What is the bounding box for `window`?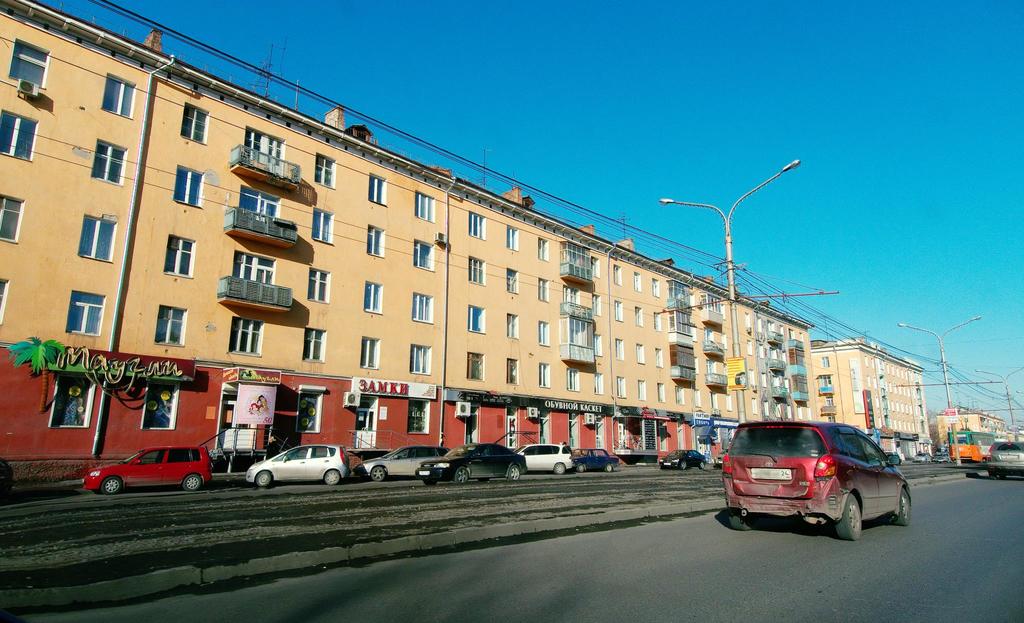
bbox=(74, 216, 116, 261).
